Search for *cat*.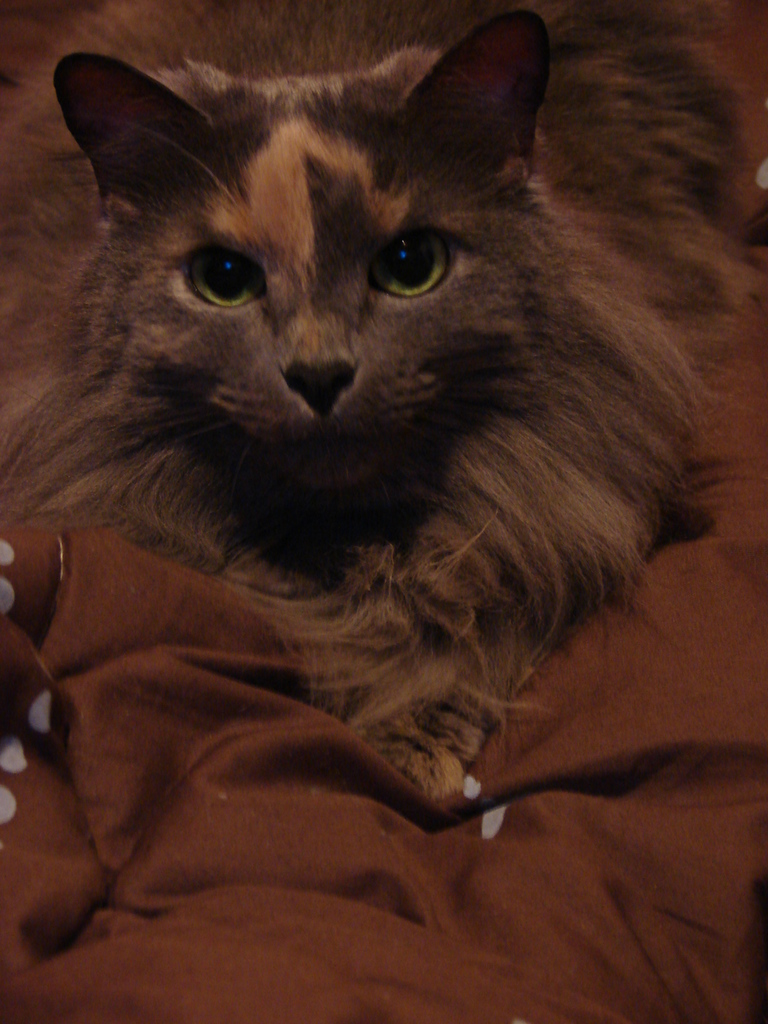
Found at detection(0, 0, 744, 807).
